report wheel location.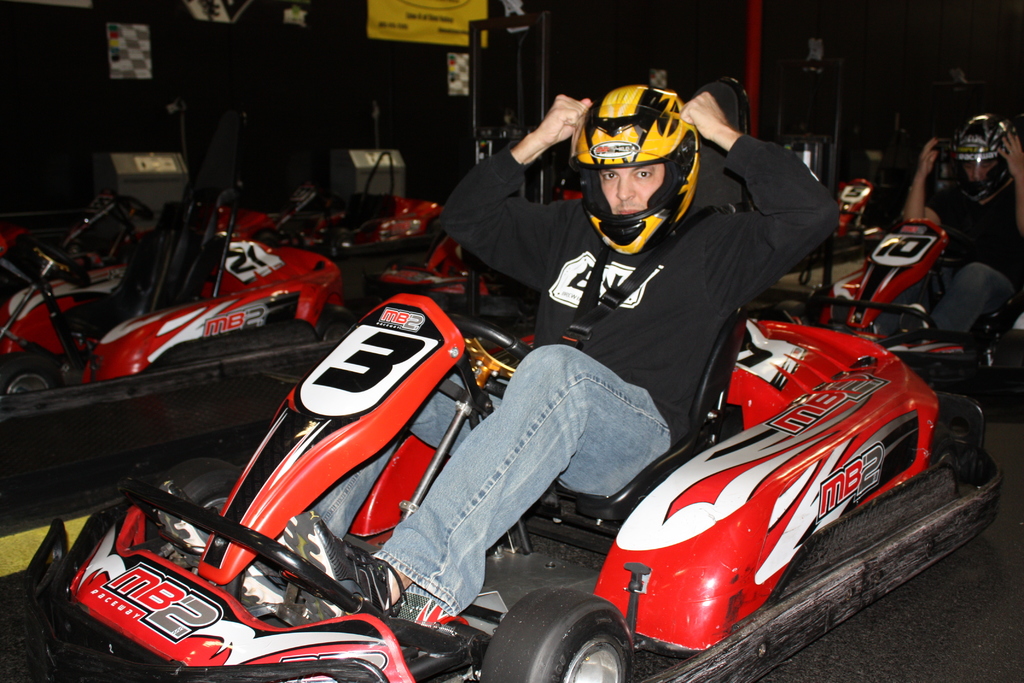
Report: (left=168, top=451, right=246, bottom=530).
